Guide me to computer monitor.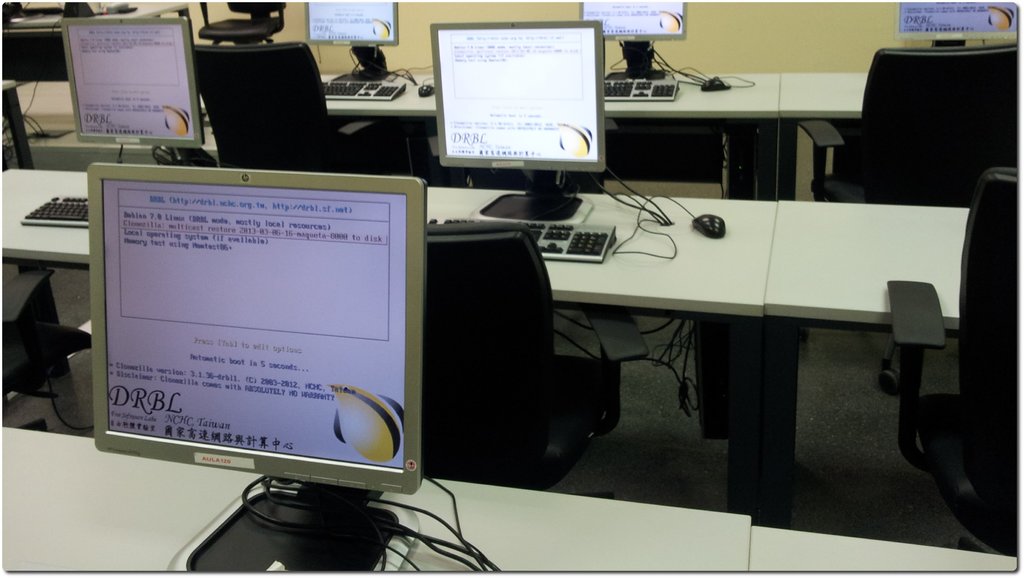
Guidance: box=[428, 21, 614, 226].
